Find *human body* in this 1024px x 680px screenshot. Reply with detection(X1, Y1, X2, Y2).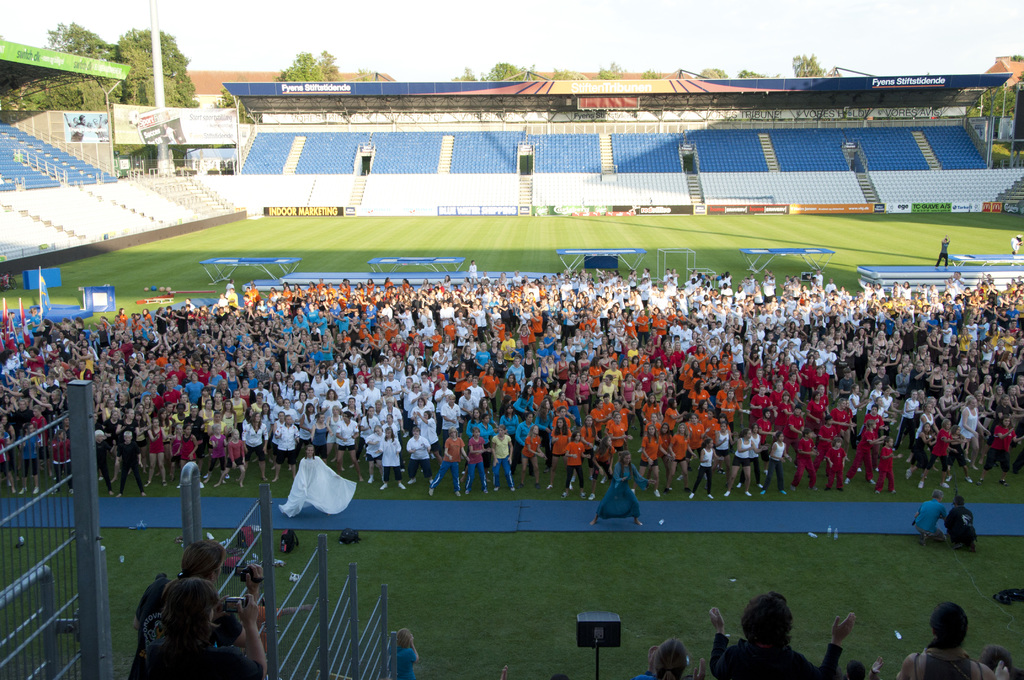
detection(485, 328, 495, 340).
